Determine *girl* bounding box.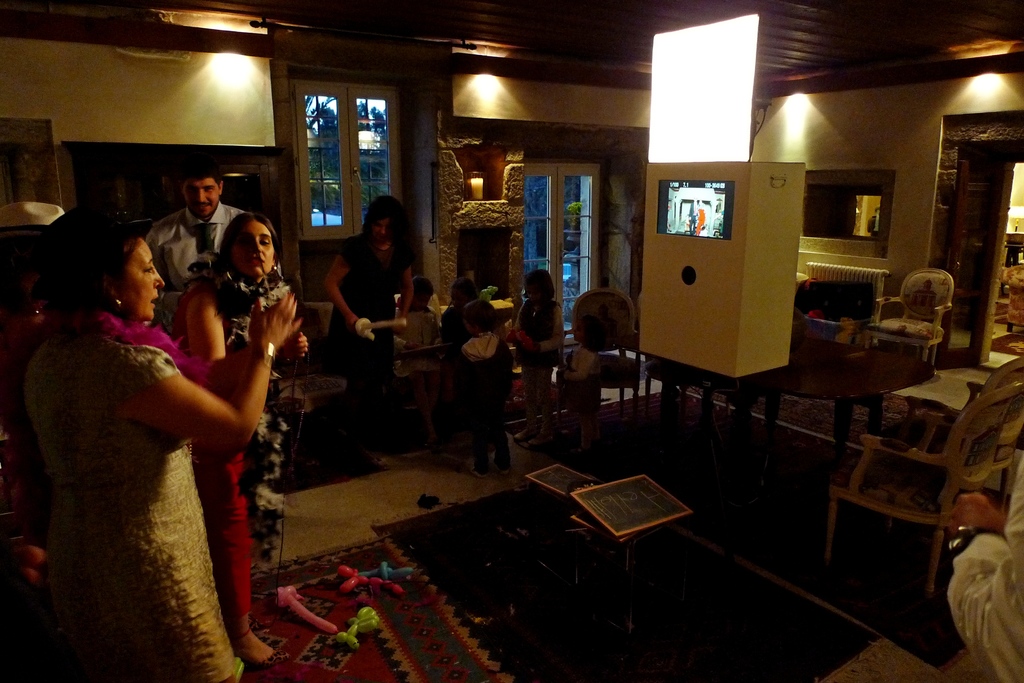
Determined: crop(325, 198, 413, 464).
